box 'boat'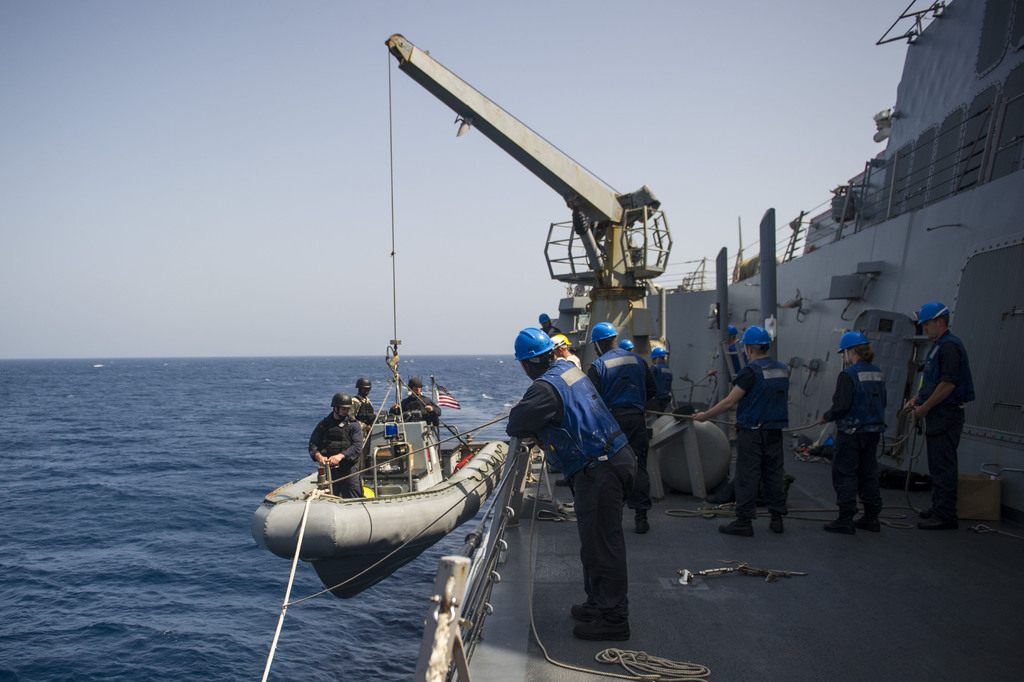
<region>252, 238, 561, 616</region>
